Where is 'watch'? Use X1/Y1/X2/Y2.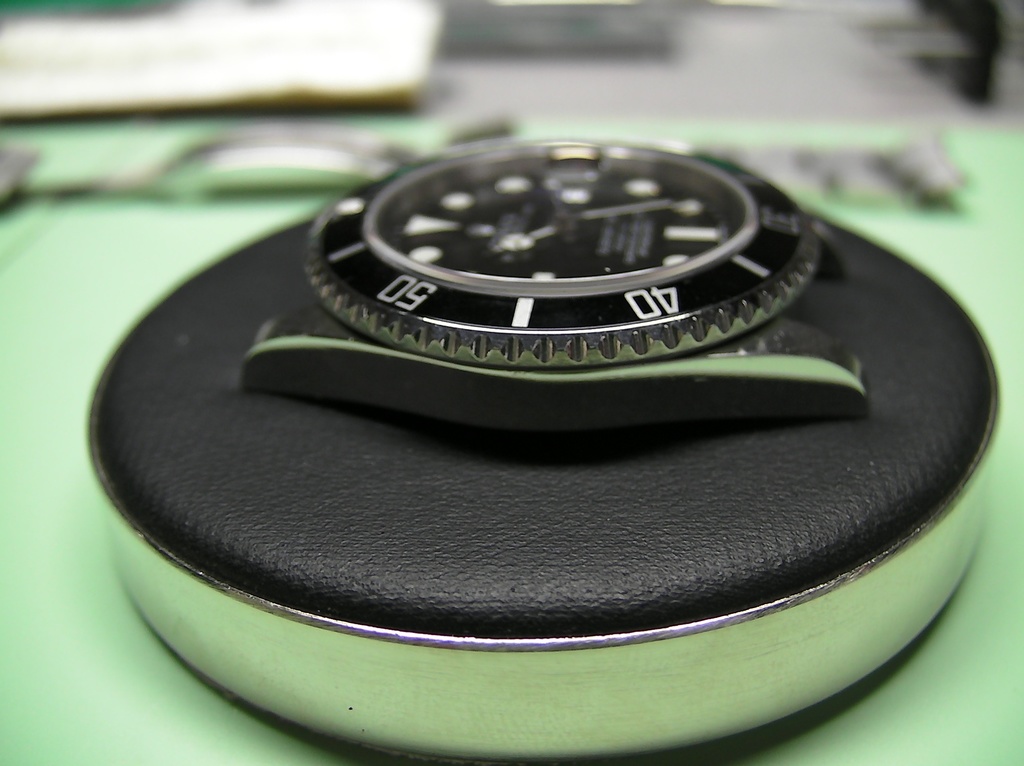
234/128/881/415.
